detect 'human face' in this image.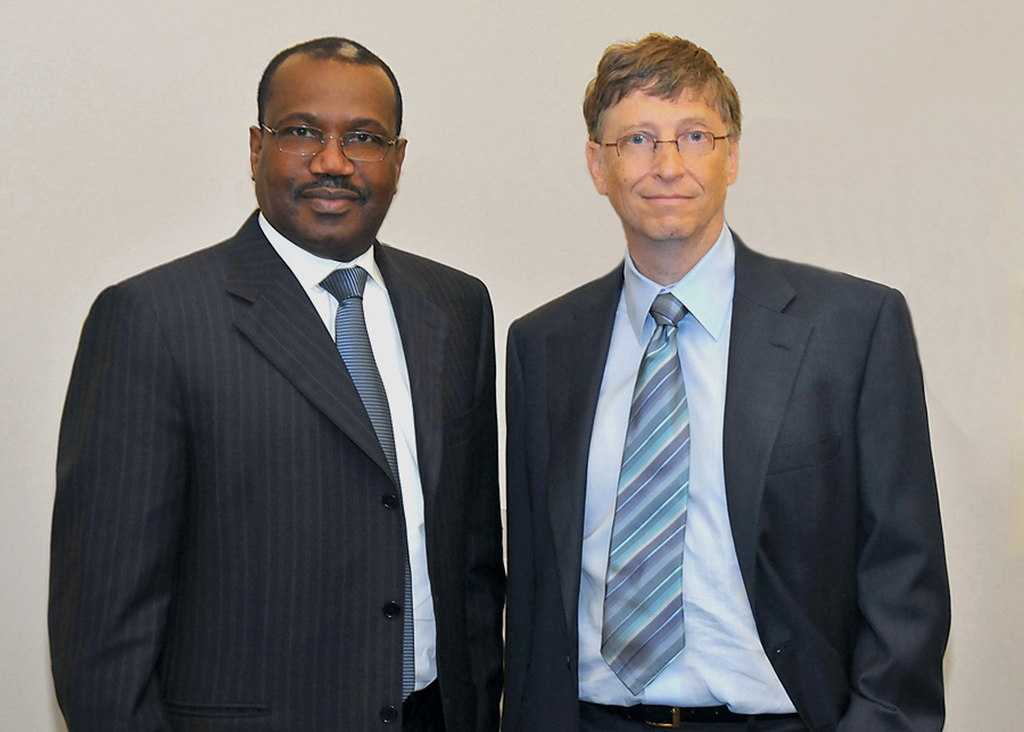
Detection: l=252, t=53, r=404, b=238.
